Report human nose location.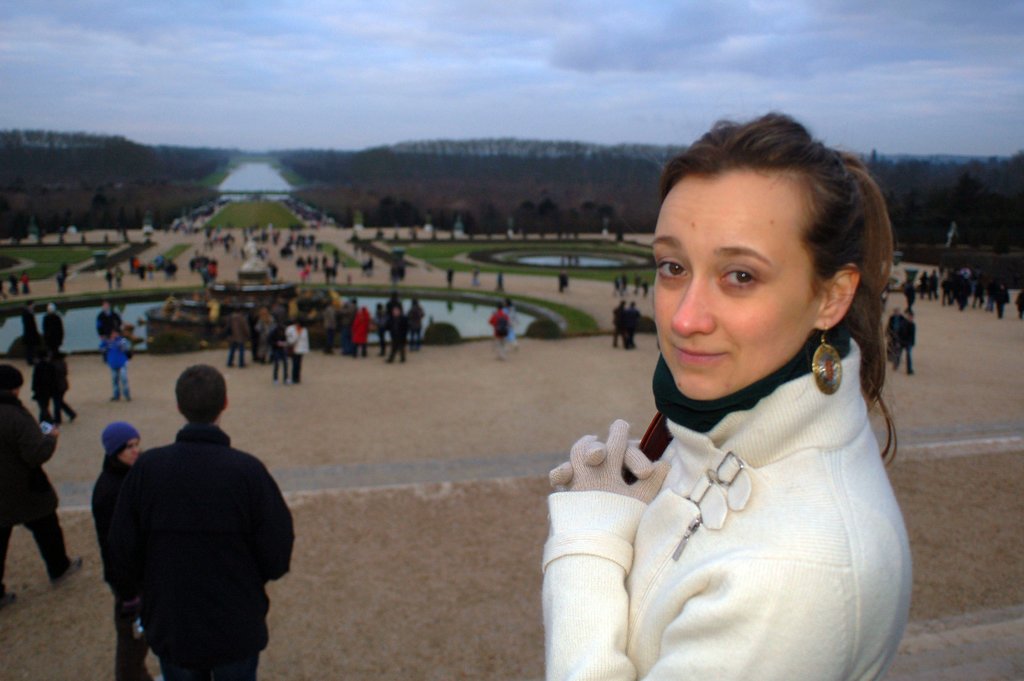
Report: detection(668, 270, 718, 338).
